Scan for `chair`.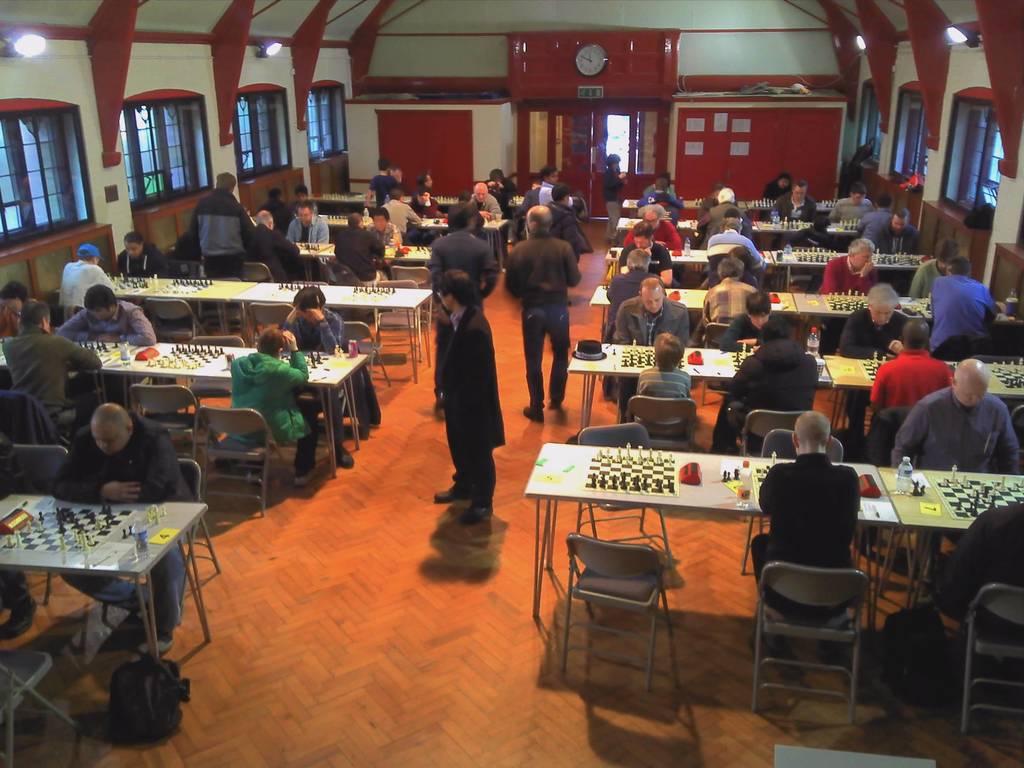
Scan result: (x1=155, y1=457, x2=222, y2=637).
